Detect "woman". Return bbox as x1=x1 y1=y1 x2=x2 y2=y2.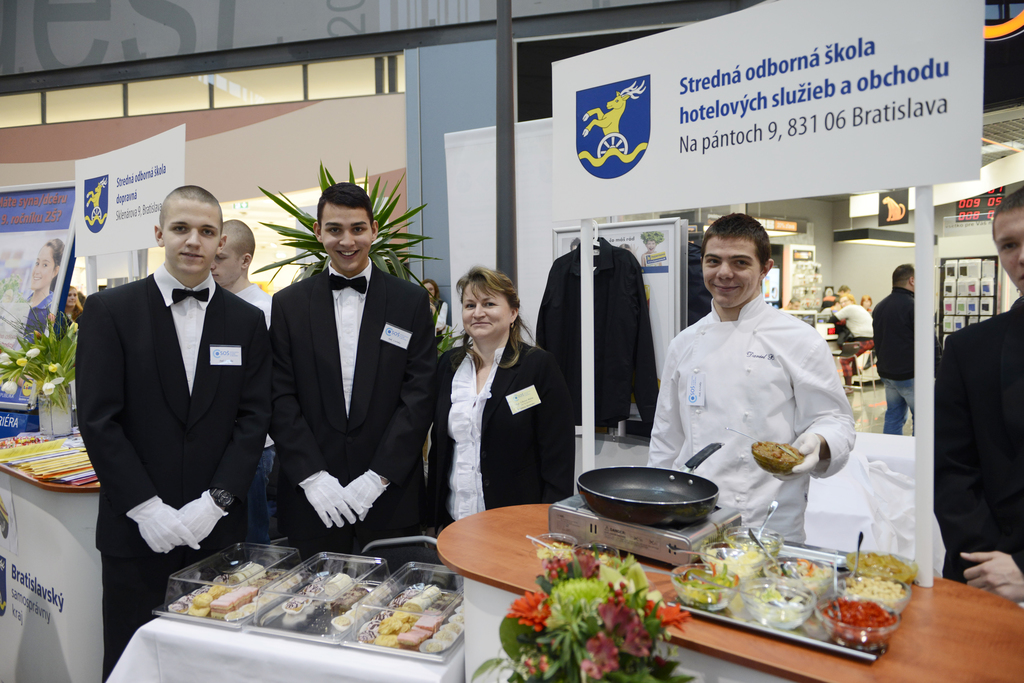
x1=12 y1=234 x2=64 y2=351.
